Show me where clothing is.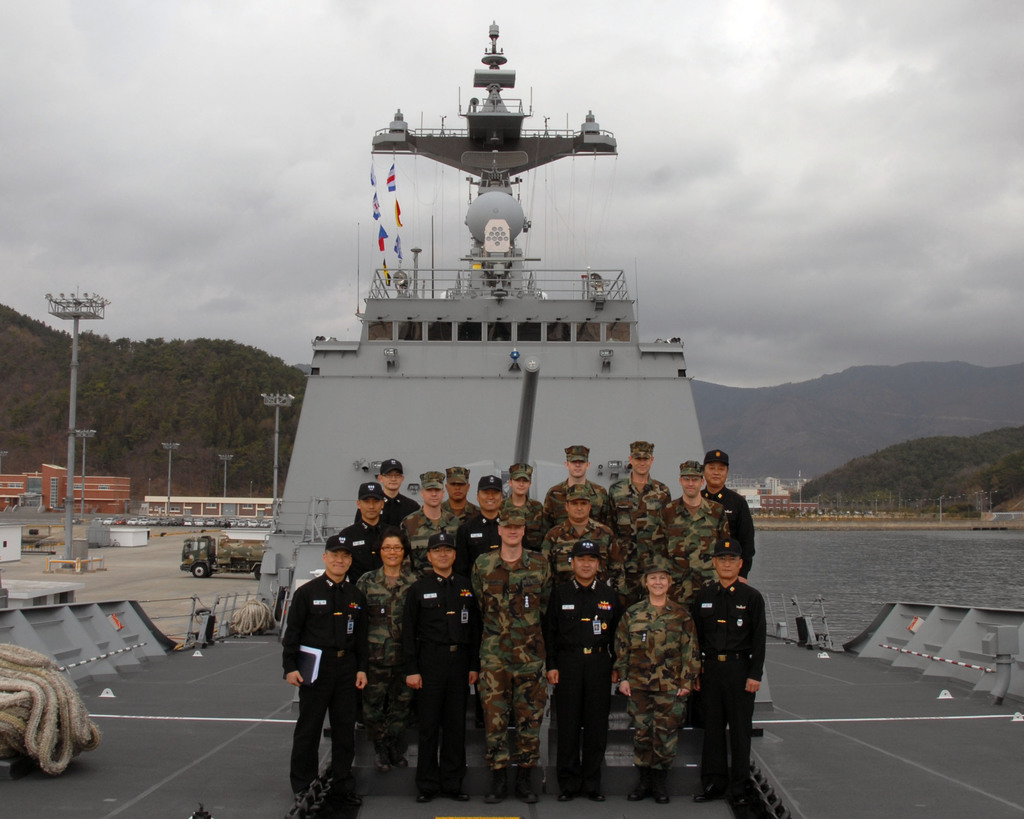
clothing is at 358, 576, 412, 774.
